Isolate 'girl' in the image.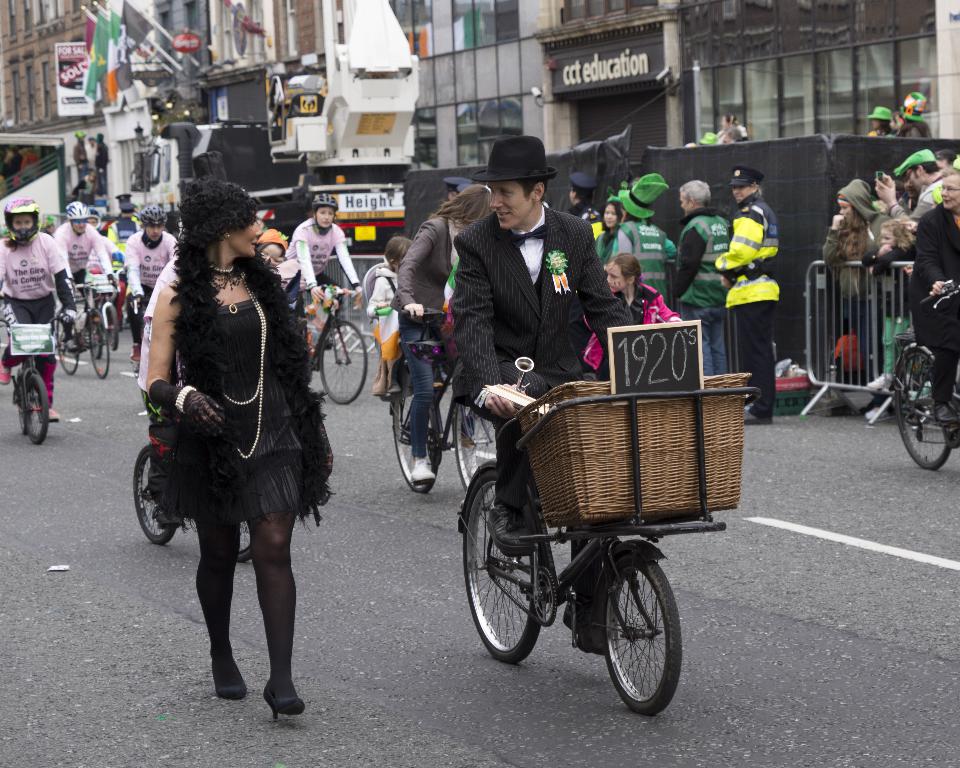
Isolated region: x1=867 y1=107 x2=892 y2=136.
